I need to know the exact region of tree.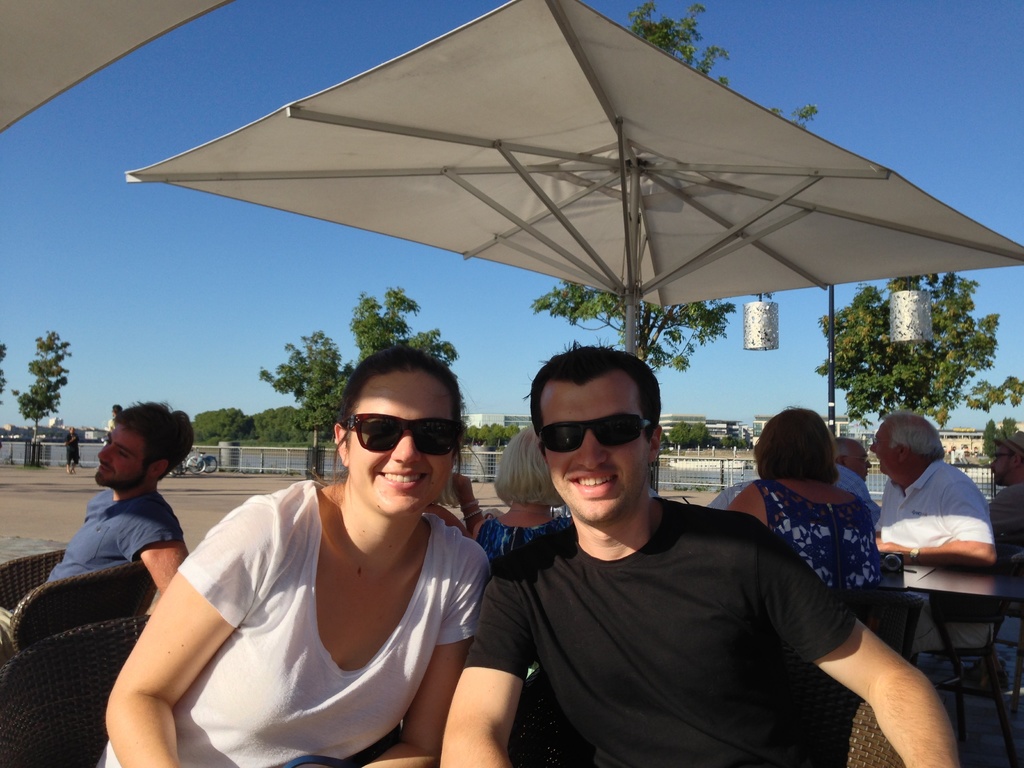
Region: x1=531, y1=0, x2=821, y2=367.
